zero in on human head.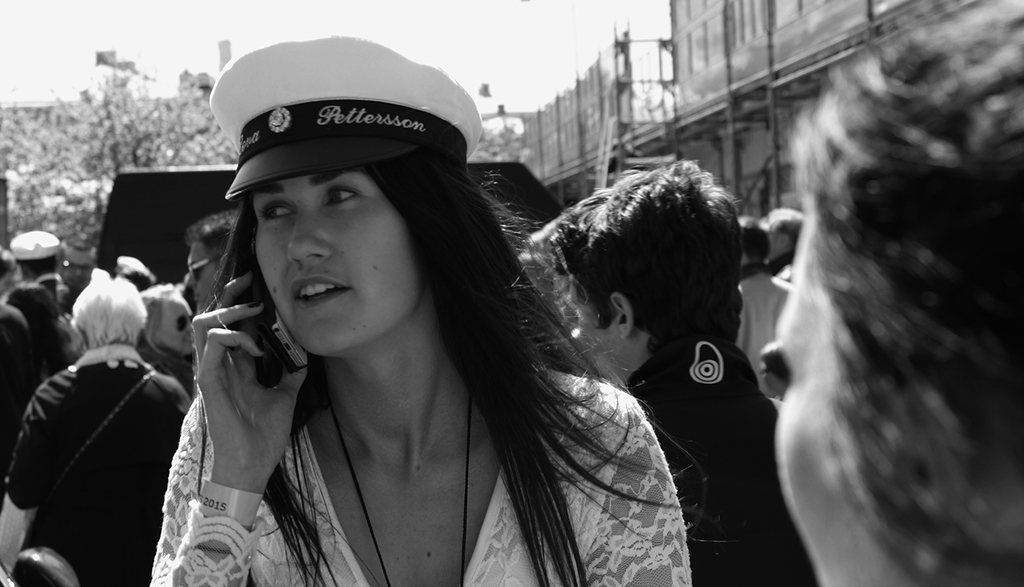
Zeroed in: {"x1": 734, "y1": 214, "x2": 774, "y2": 277}.
